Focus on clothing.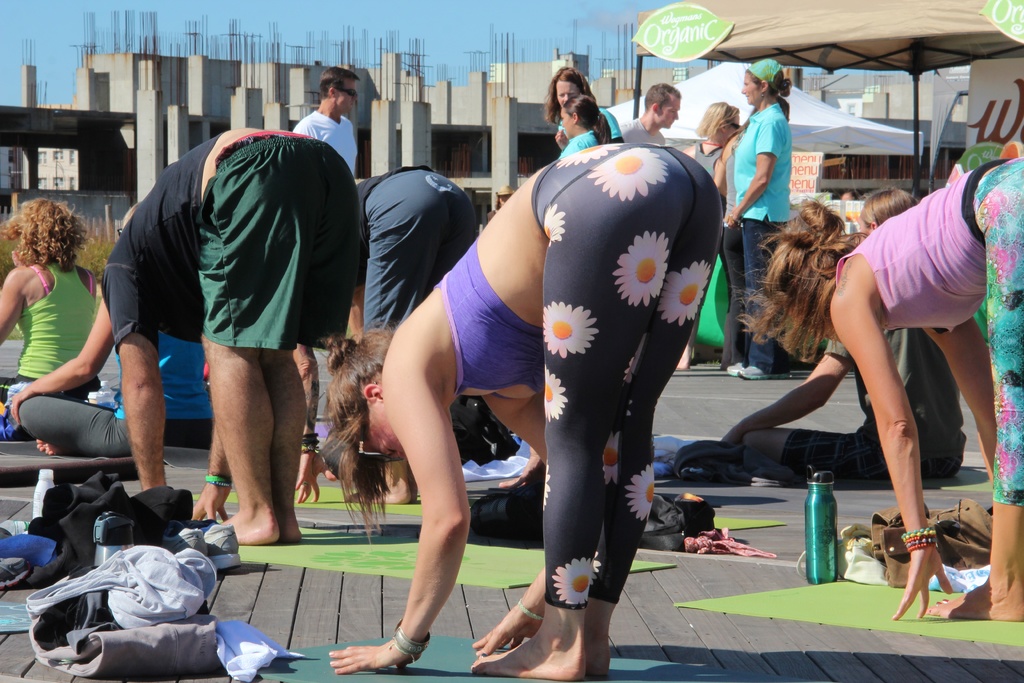
Focused at Rect(836, 156, 1023, 509).
